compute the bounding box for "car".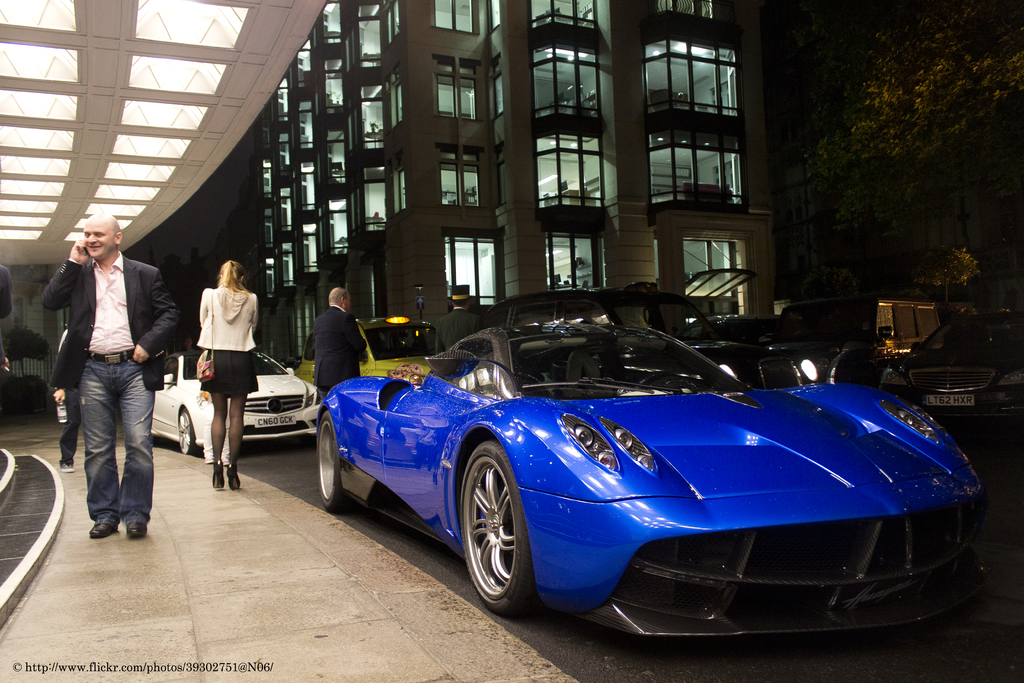
<region>315, 315, 987, 641</region>.
